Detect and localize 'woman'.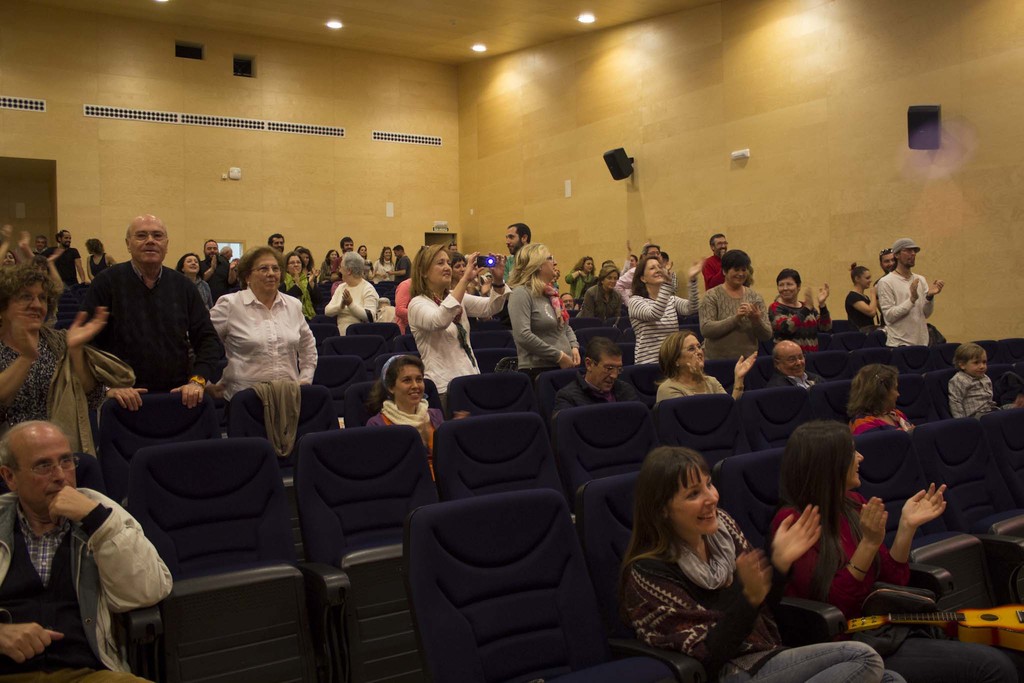
Localized at (404,243,513,415).
